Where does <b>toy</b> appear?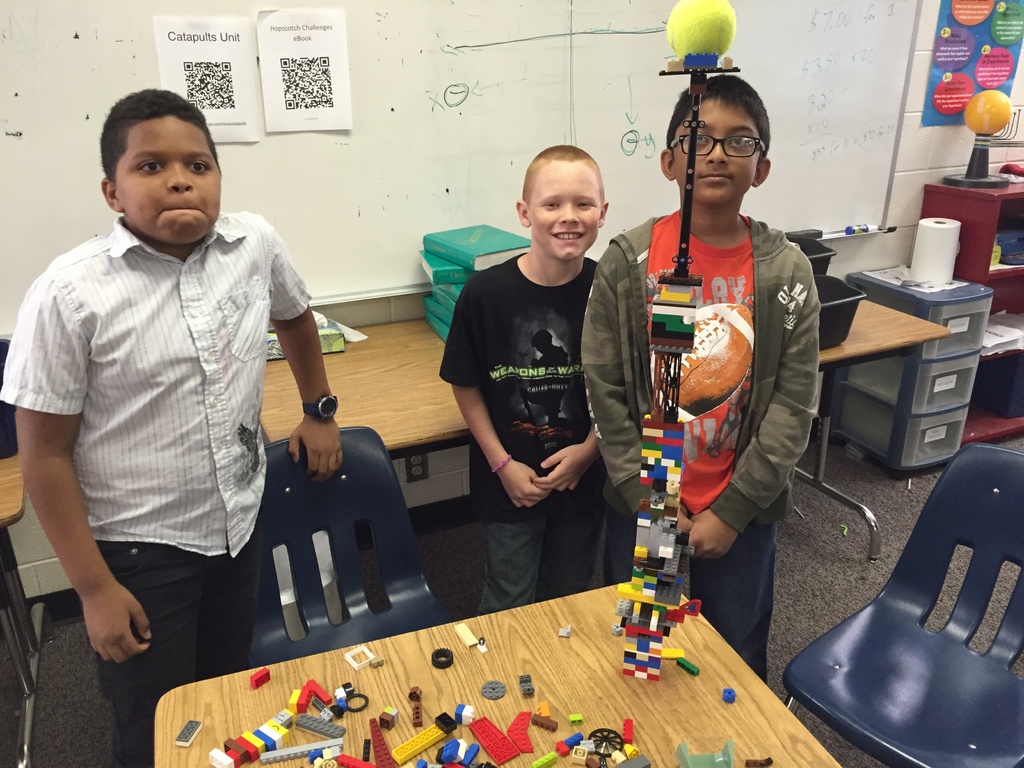
Appears at <region>720, 684, 739, 703</region>.
